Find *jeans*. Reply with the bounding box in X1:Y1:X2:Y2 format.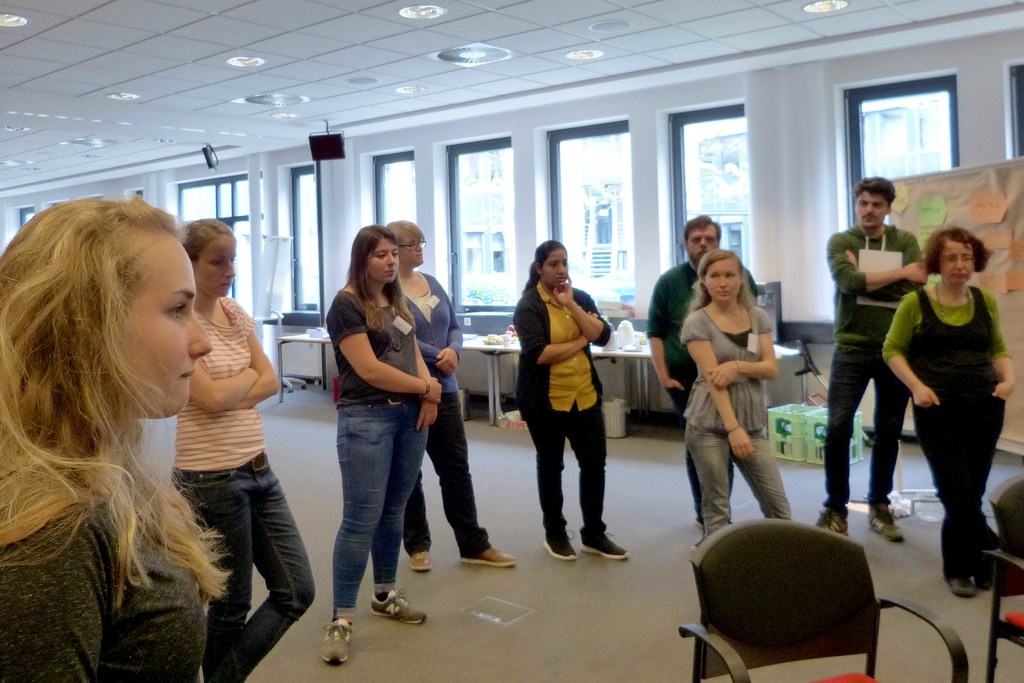
173:454:315:682.
